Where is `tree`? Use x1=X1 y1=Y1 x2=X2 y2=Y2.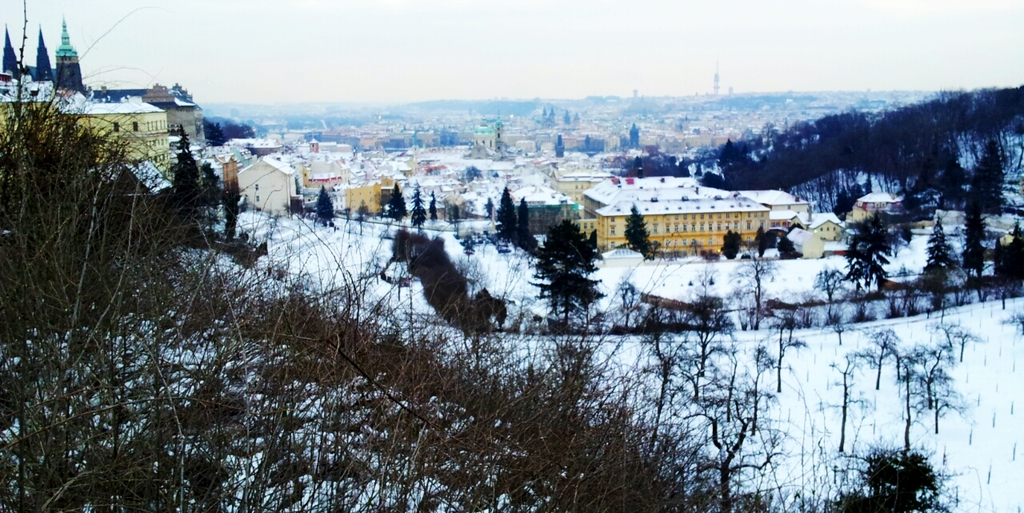
x1=515 y1=196 x2=531 y2=239.
